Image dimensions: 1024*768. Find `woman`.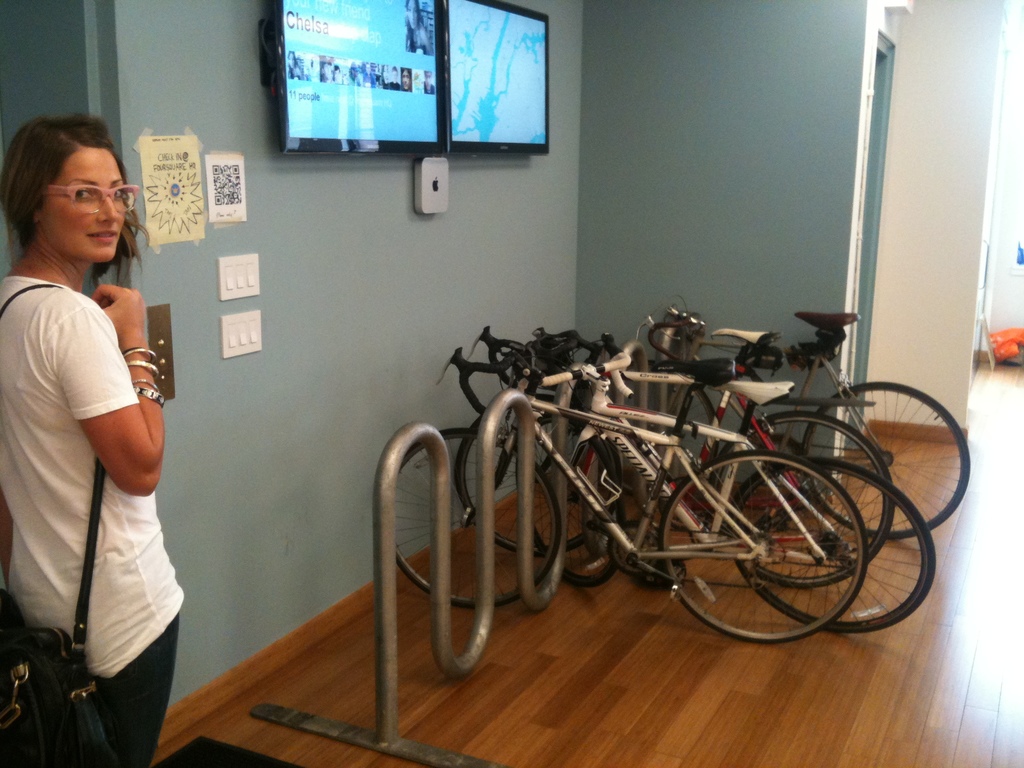
0/113/184/765.
